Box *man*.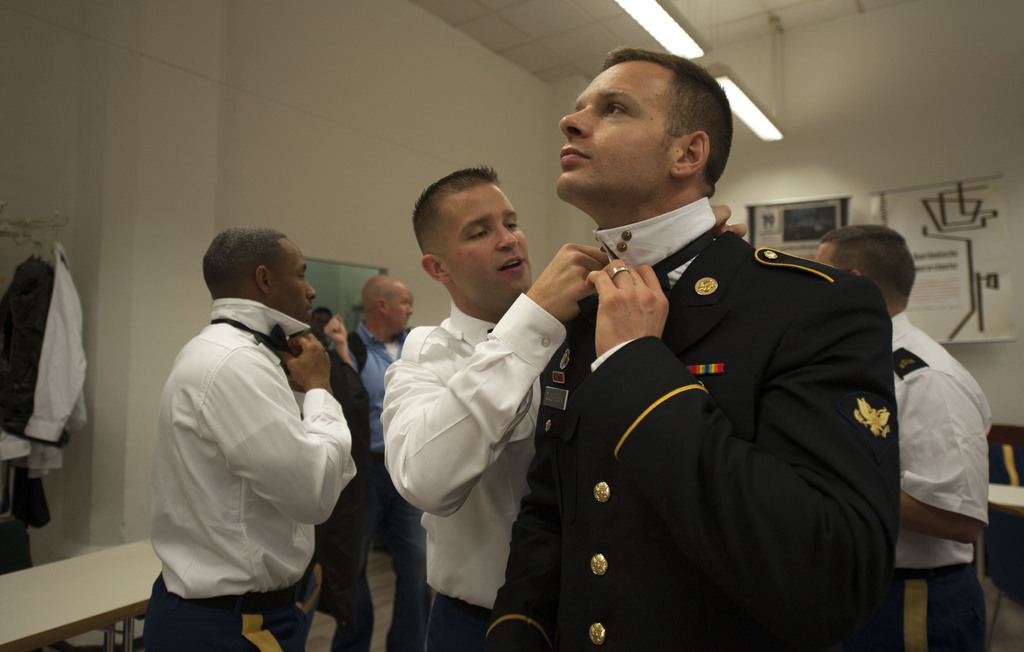
[136, 207, 367, 651].
